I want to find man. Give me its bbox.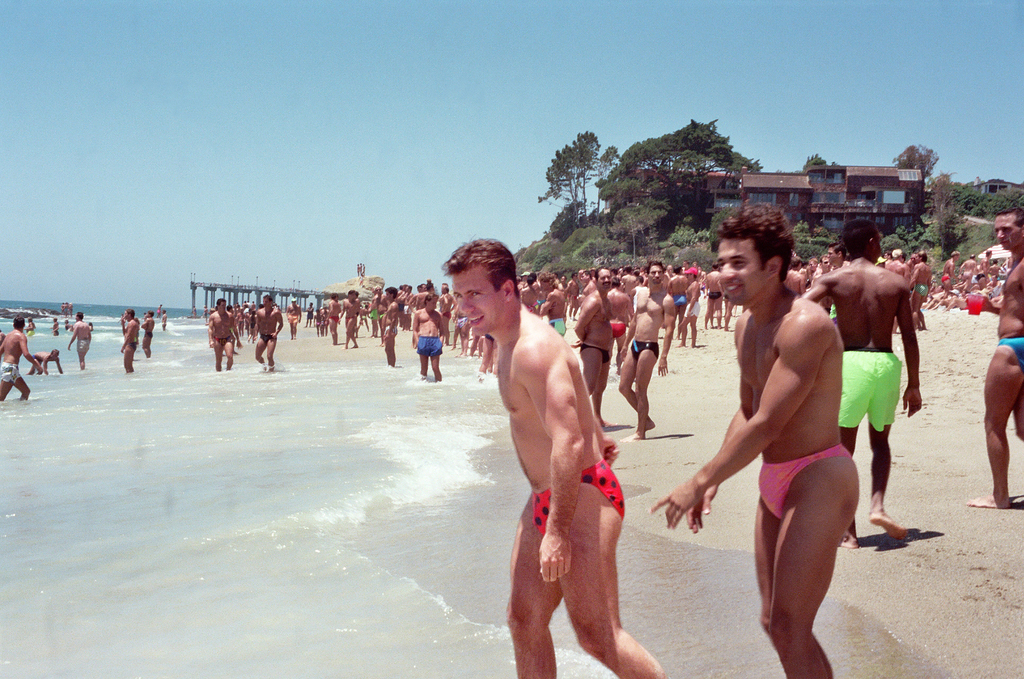
65,310,93,369.
